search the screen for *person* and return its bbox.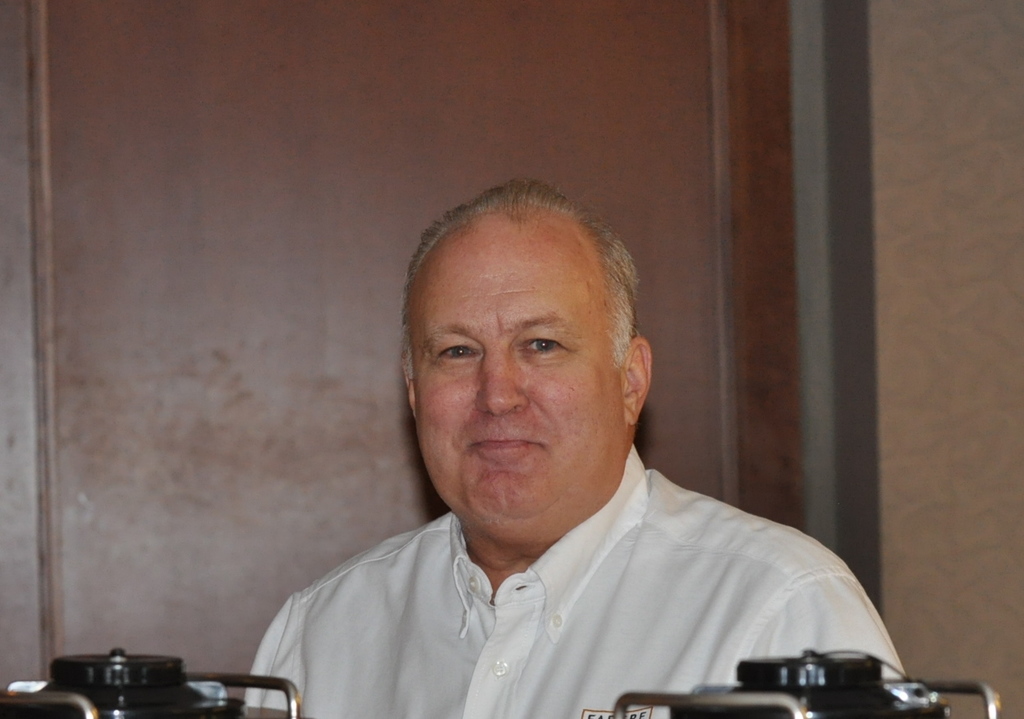
Found: bbox=(246, 173, 902, 718).
